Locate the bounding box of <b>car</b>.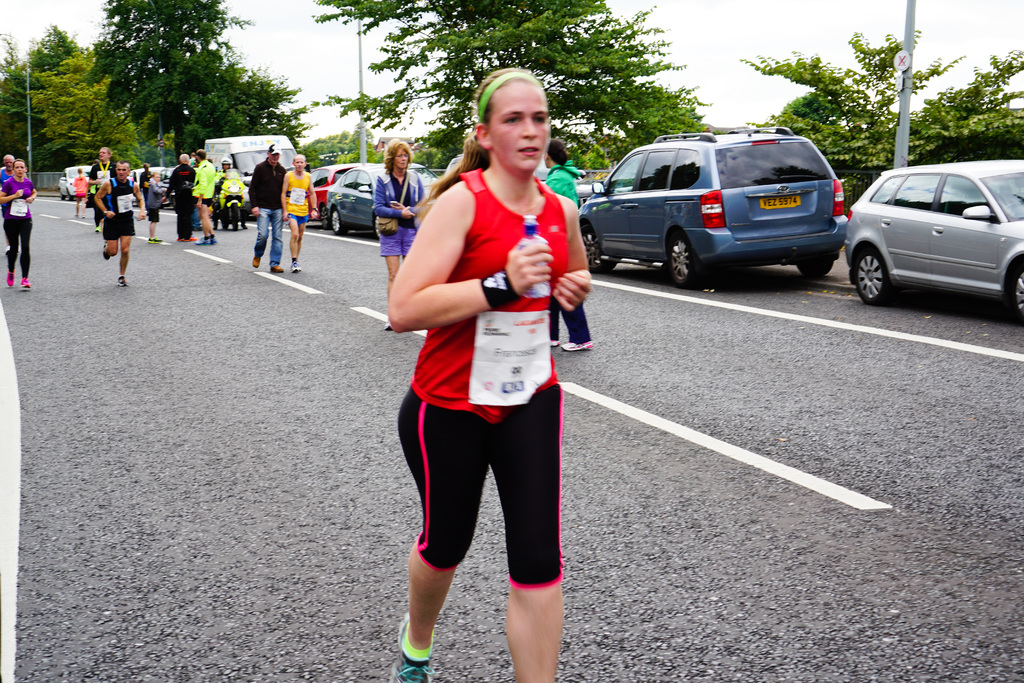
Bounding box: detection(844, 161, 1023, 319).
